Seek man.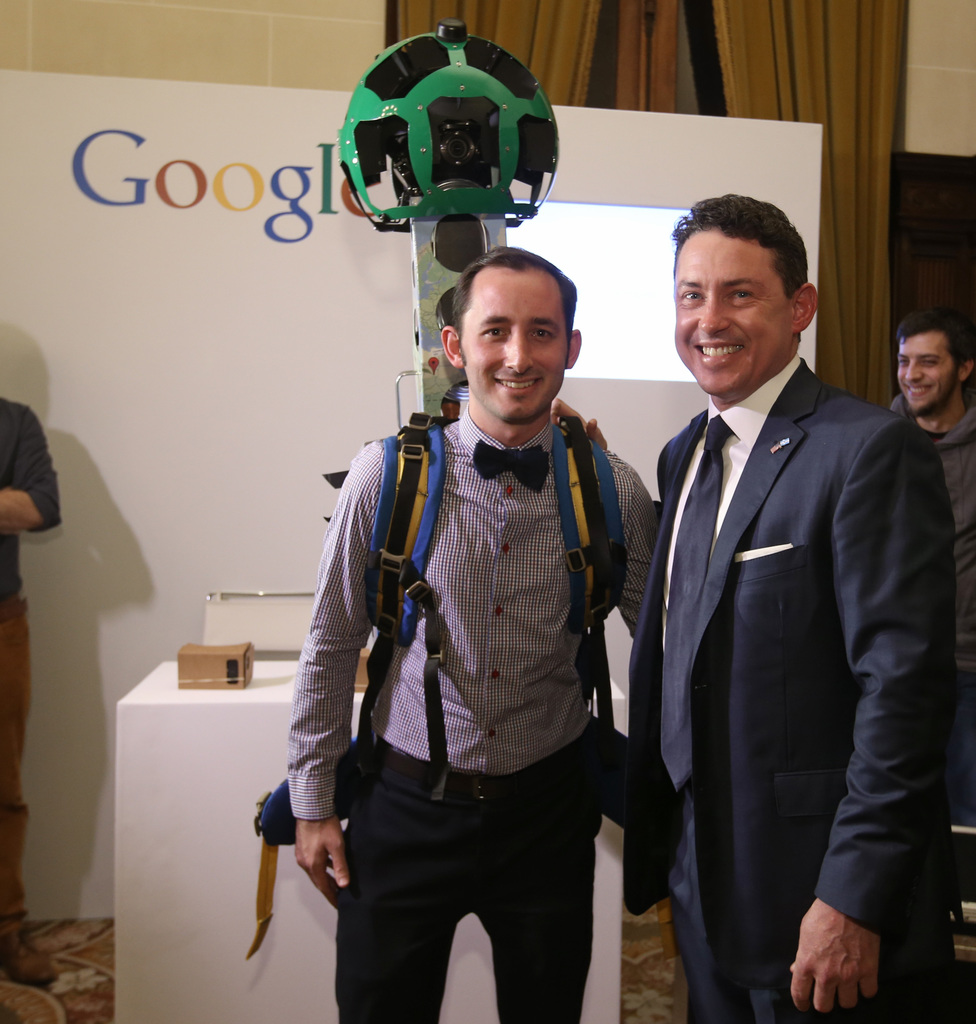
[x1=884, y1=312, x2=975, y2=675].
